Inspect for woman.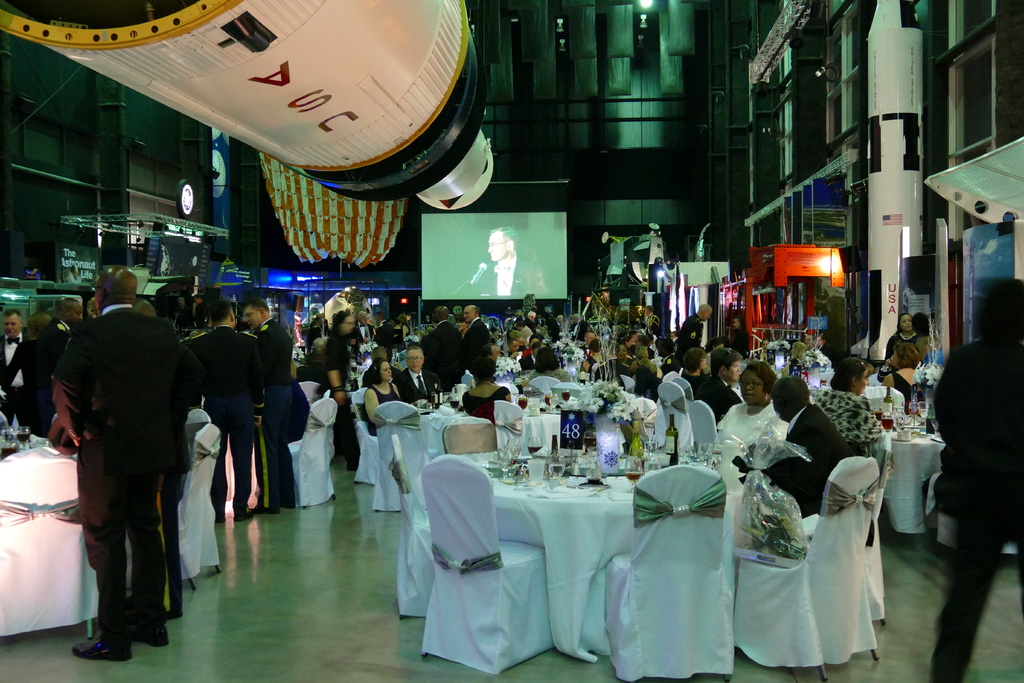
Inspection: region(579, 337, 610, 374).
